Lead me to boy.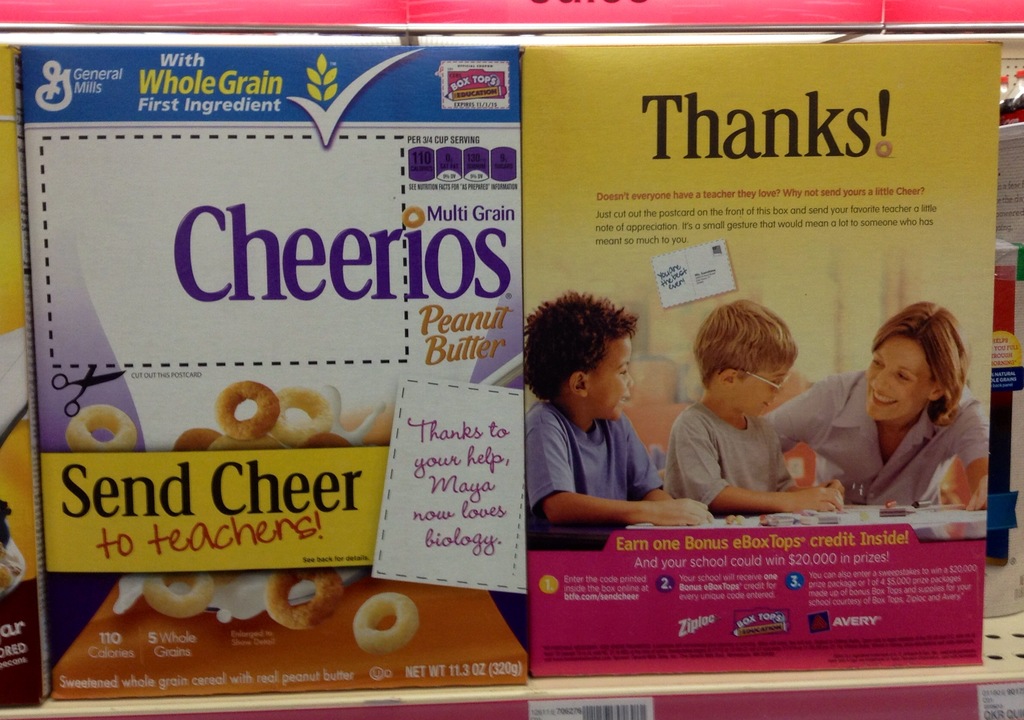
Lead to x1=519 y1=287 x2=711 y2=530.
